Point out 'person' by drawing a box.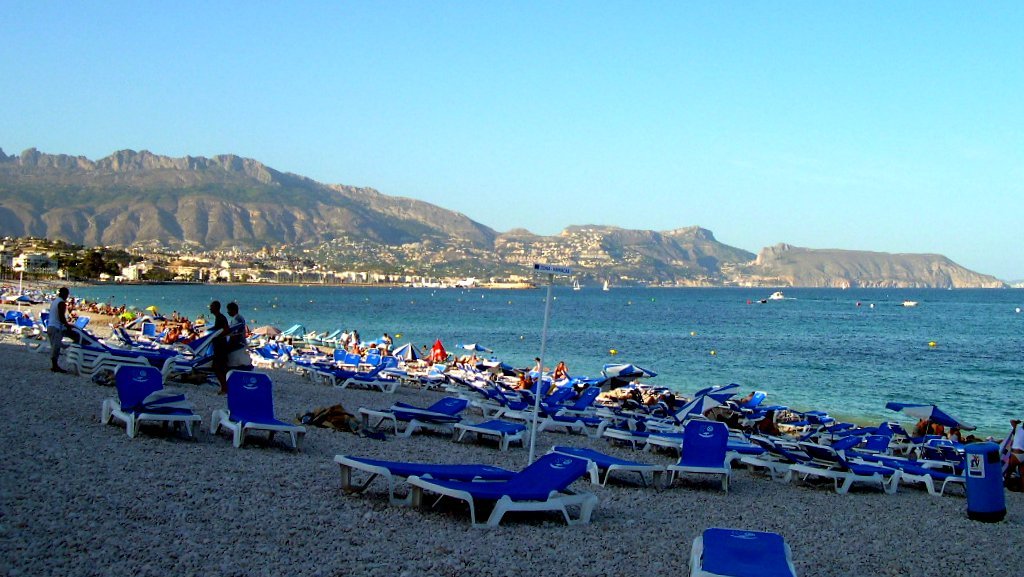
detection(533, 358, 547, 373).
